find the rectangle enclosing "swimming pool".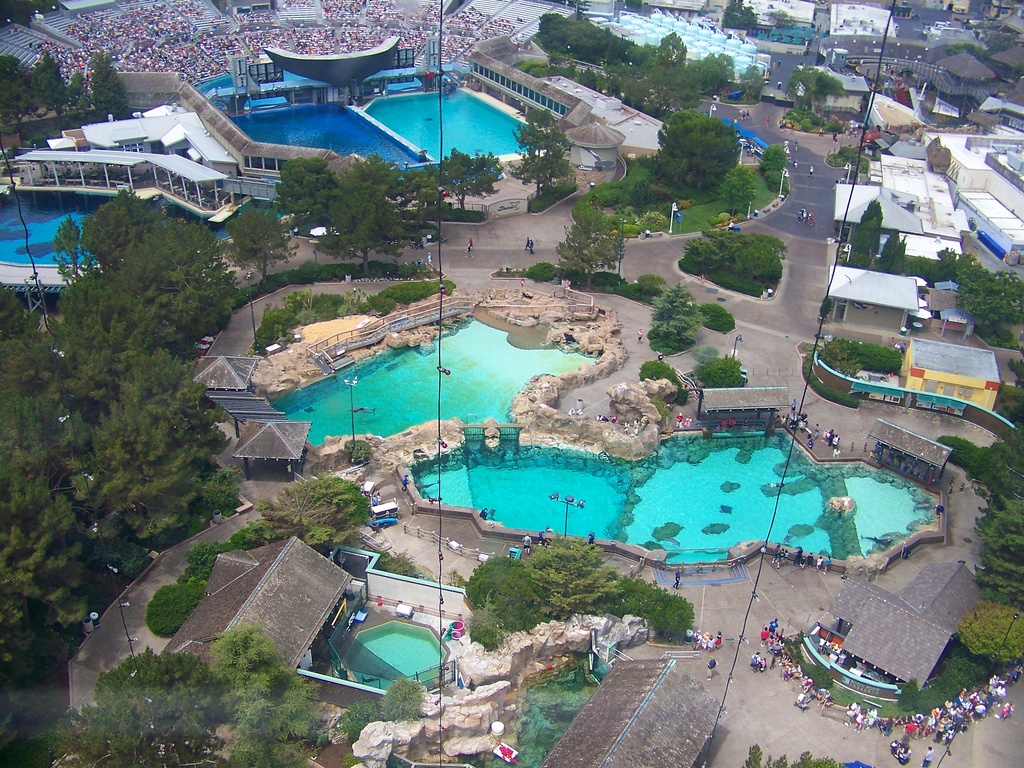
locate(405, 424, 931, 573).
